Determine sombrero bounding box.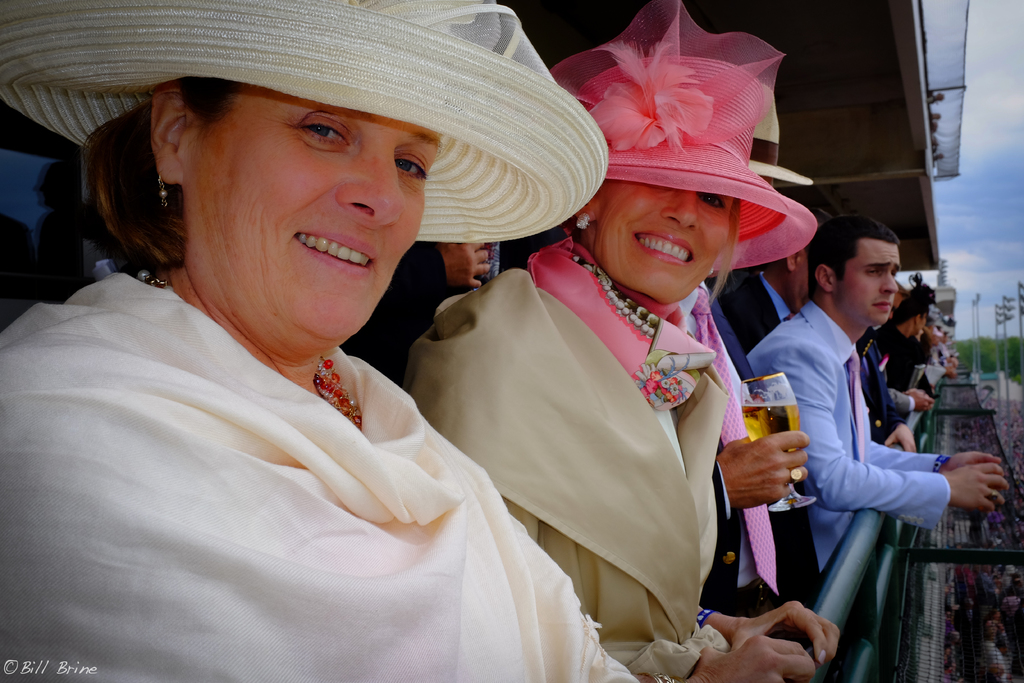
Determined: (left=74, top=6, right=607, bottom=295).
